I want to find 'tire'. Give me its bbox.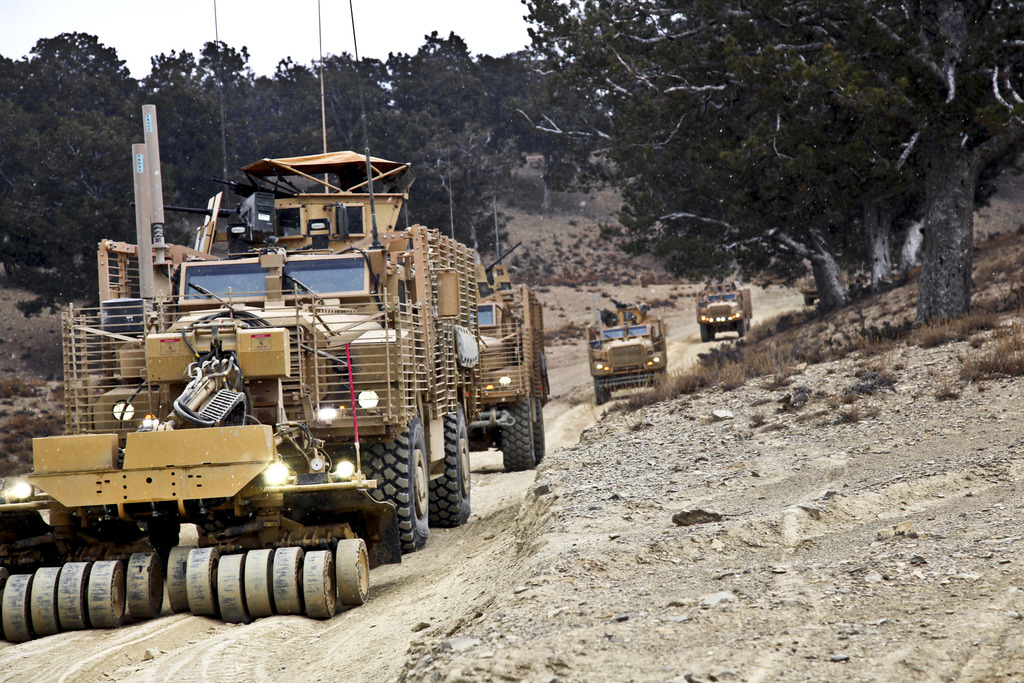
596:389:611:403.
